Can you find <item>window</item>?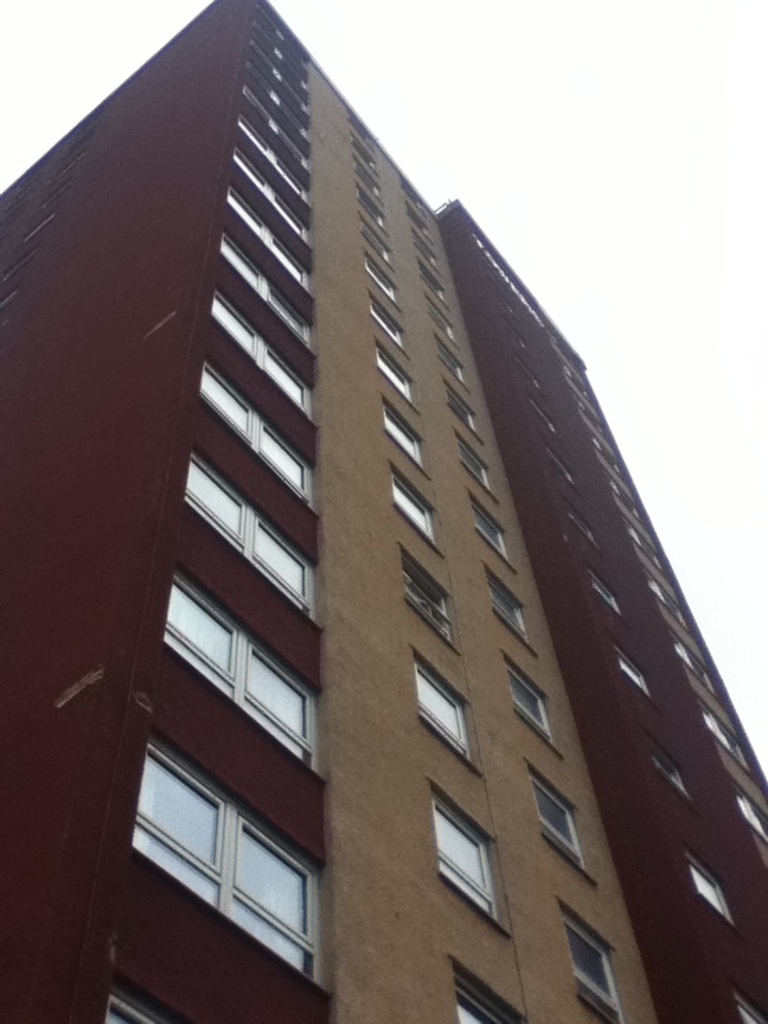
Yes, bounding box: (699,706,745,766).
